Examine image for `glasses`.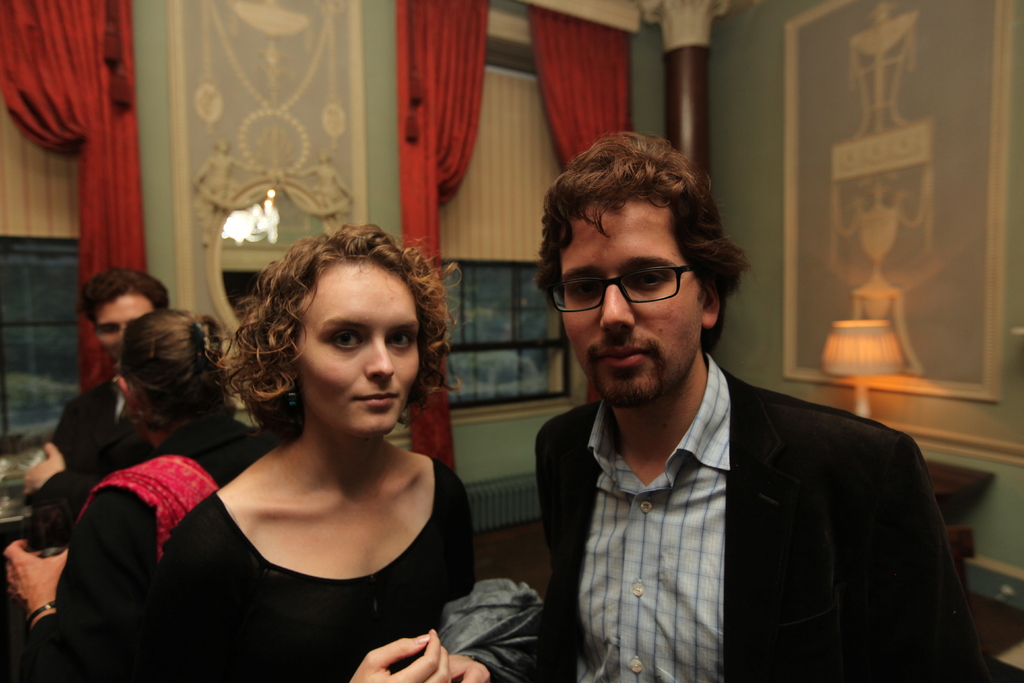
Examination result: rect(540, 262, 690, 323).
